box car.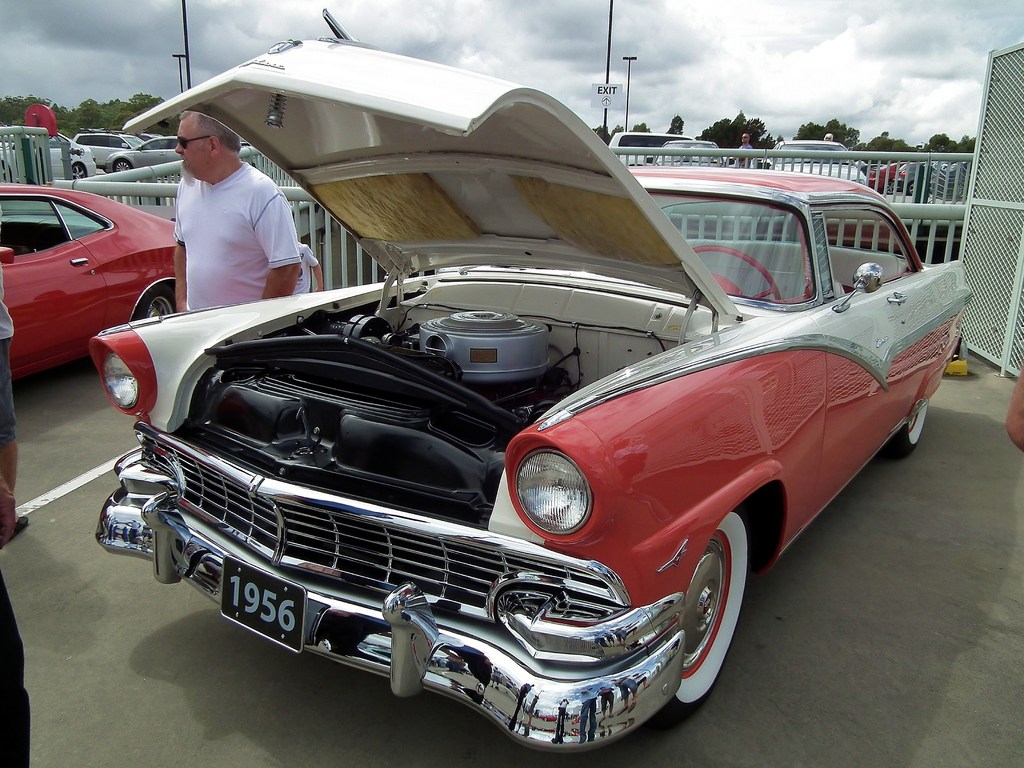
[640,142,745,180].
